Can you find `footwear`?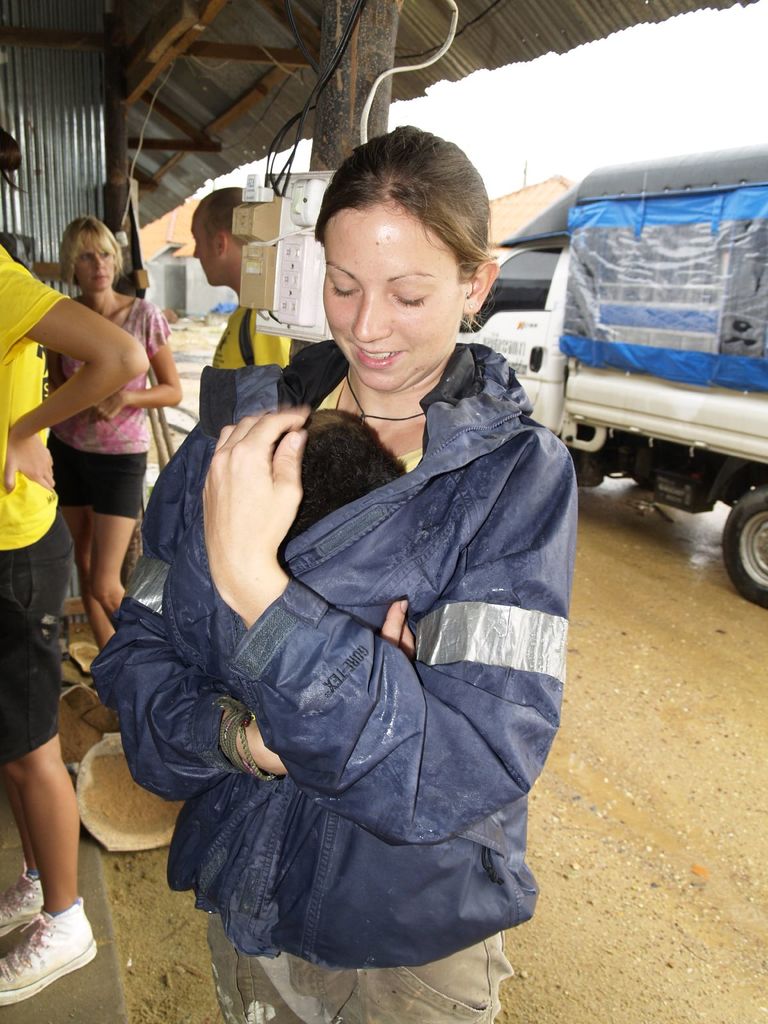
Yes, bounding box: l=0, t=908, r=91, b=1001.
